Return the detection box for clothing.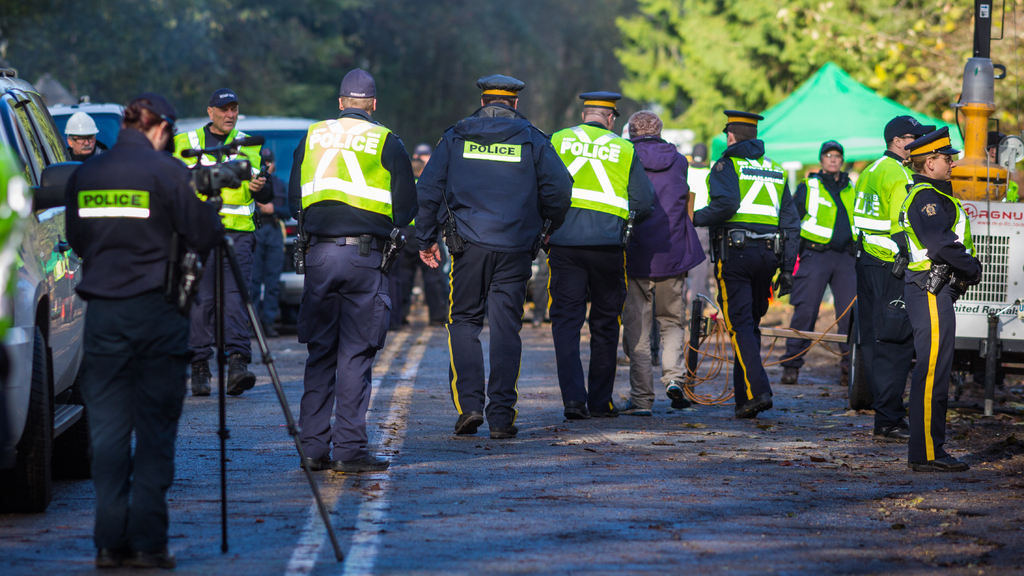
792/167/858/370.
